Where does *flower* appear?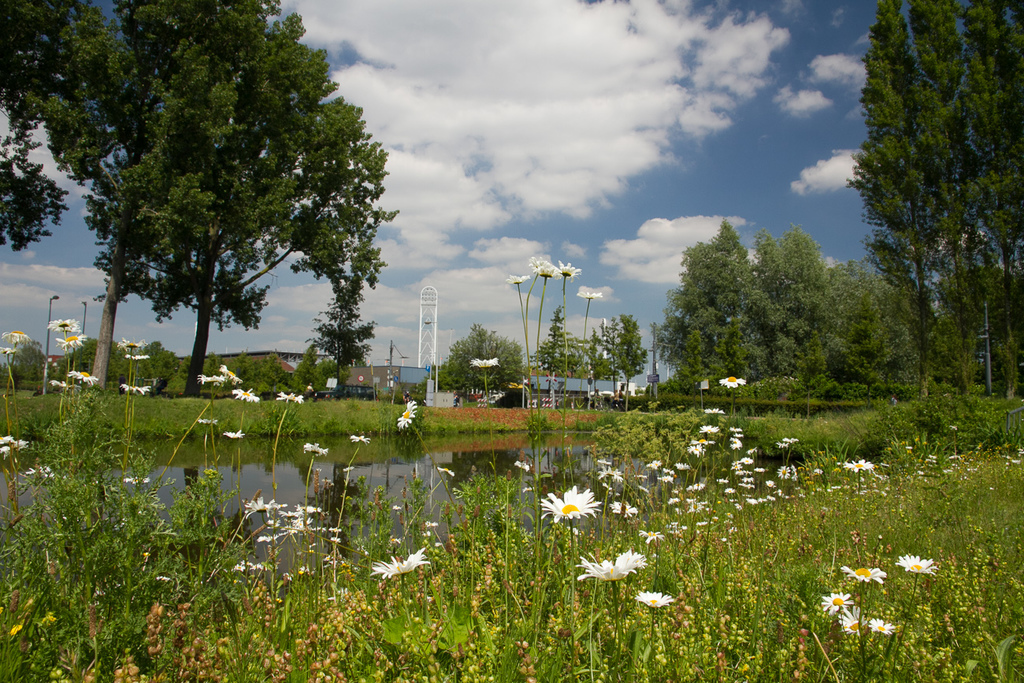
Appears at box(236, 389, 260, 403).
